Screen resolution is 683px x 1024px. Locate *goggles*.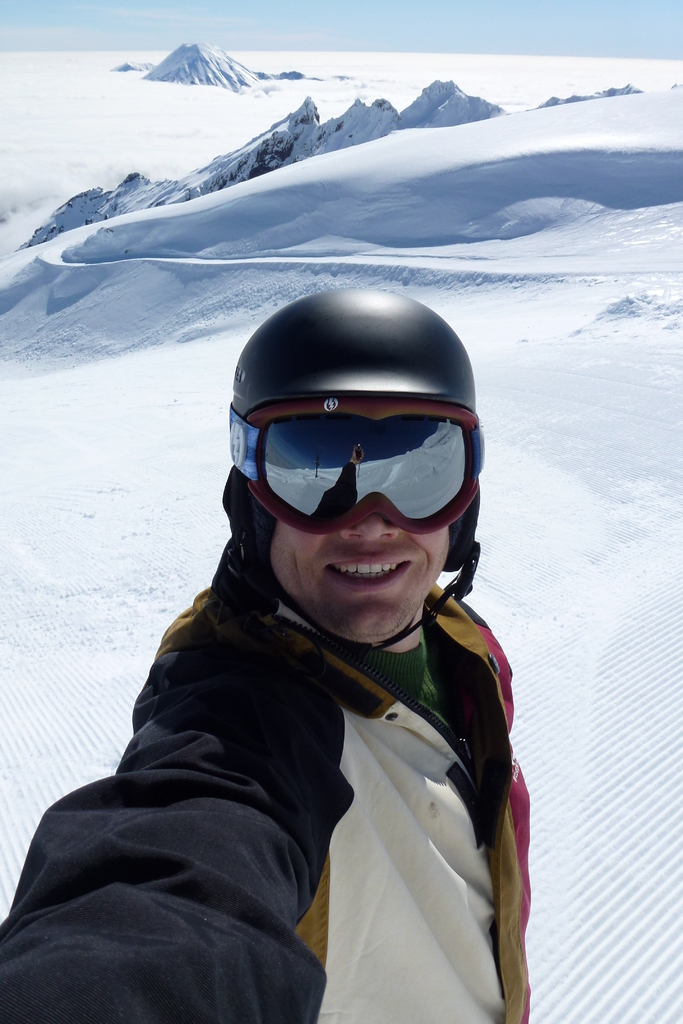
<bbox>223, 386, 482, 529</bbox>.
